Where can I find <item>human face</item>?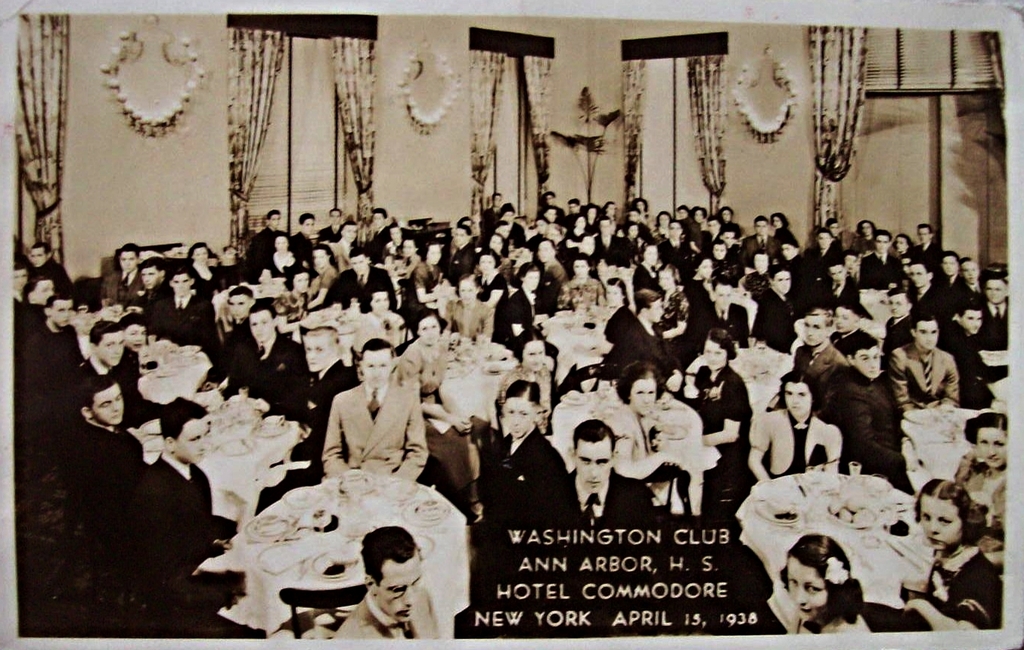
You can find it at 355/255/368/277.
